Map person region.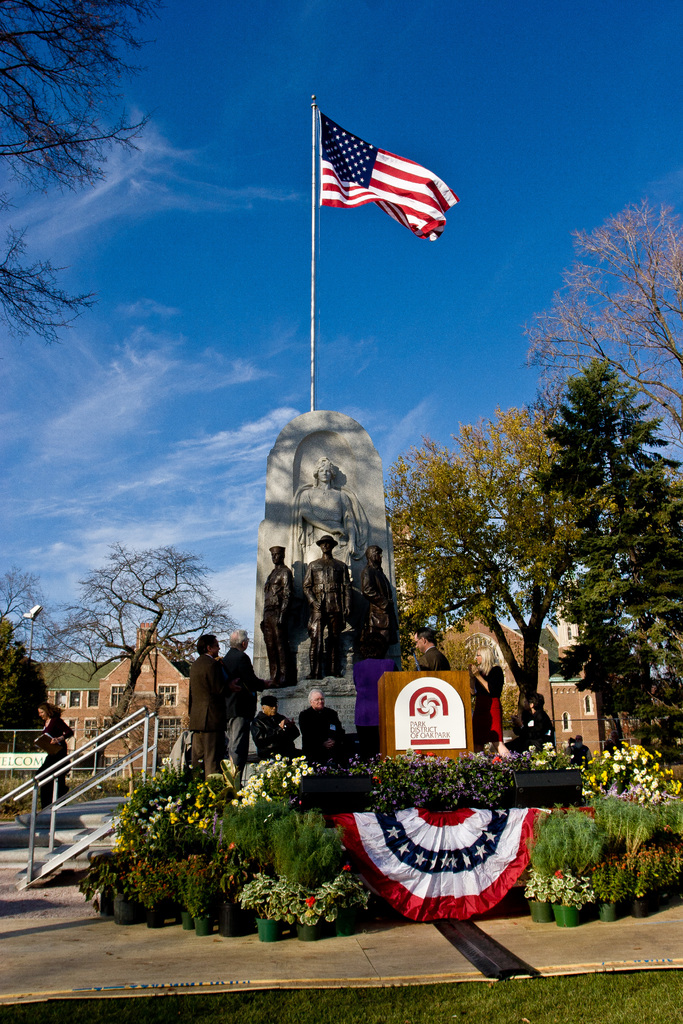
Mapped to <box>359,543,404,657</box>.
